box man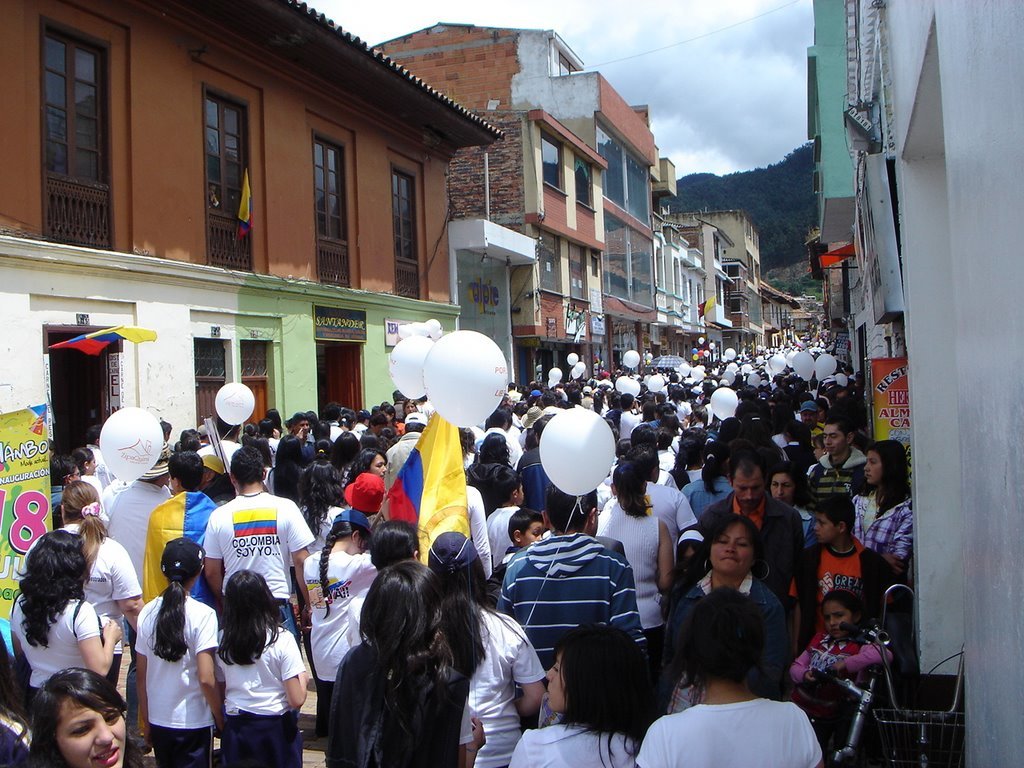
pyautogui.locateOnScreen(182, 458, 312, 644)
